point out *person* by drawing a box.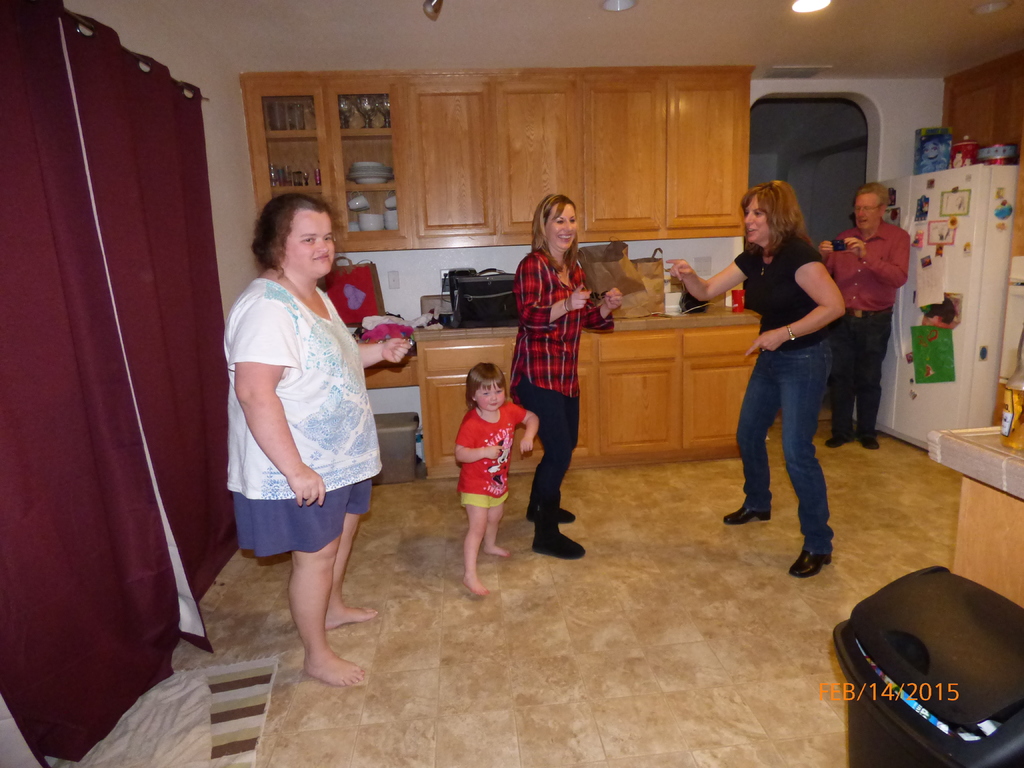
Rect(518, 202, 603, 557).
